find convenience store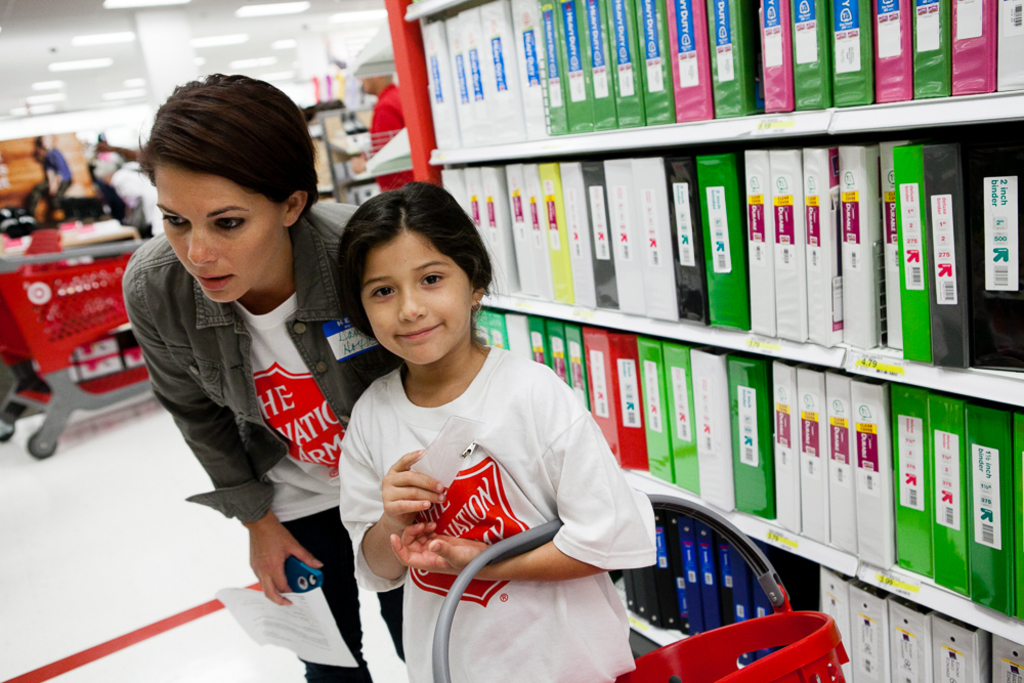
<region>0, 0, 1023, 682</region>
